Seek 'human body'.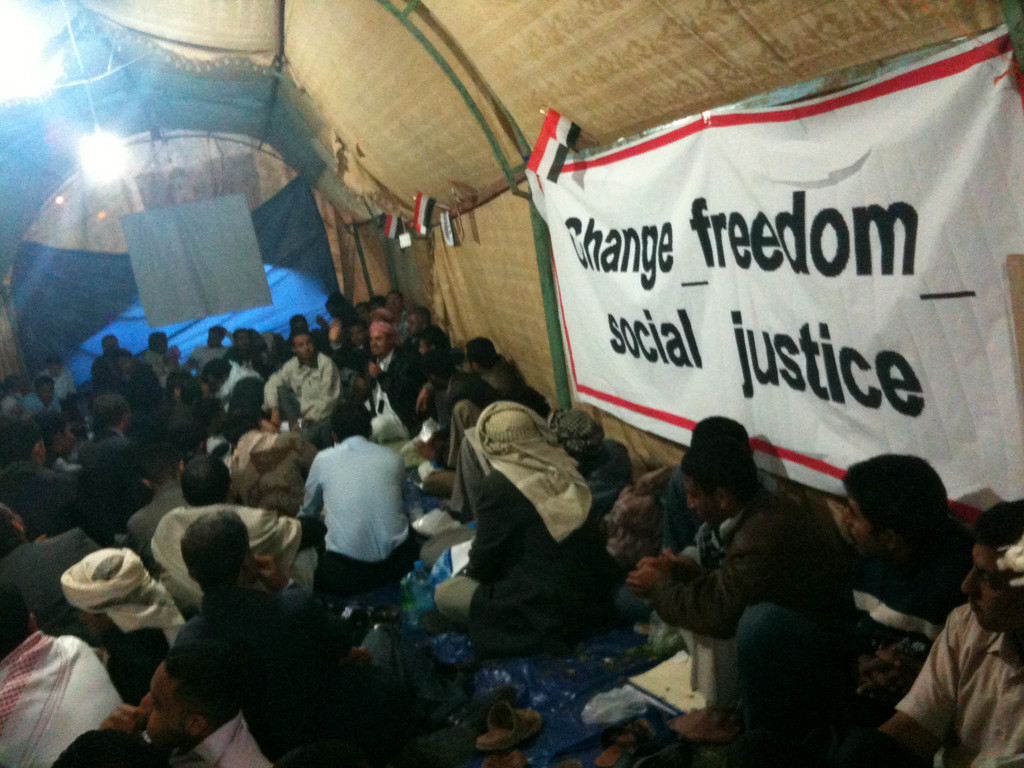
x1=879, y1=503, x2=1022, y2=767.
